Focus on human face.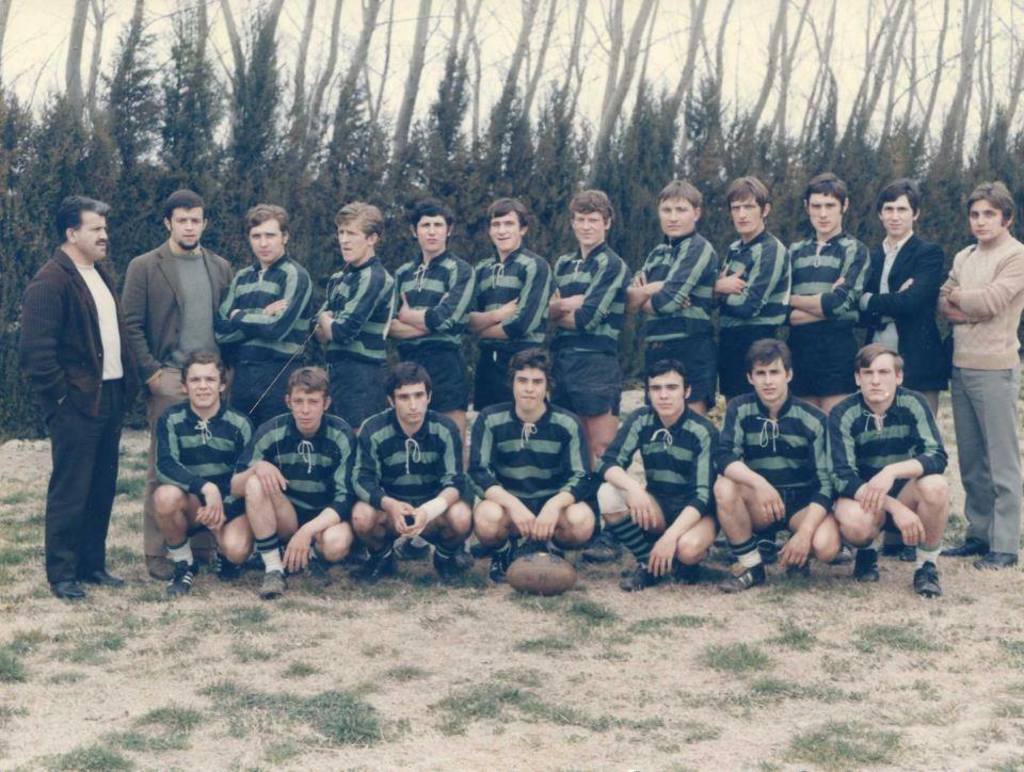
Focused at [x1=337, y1=223, x2=367, y2=260].
